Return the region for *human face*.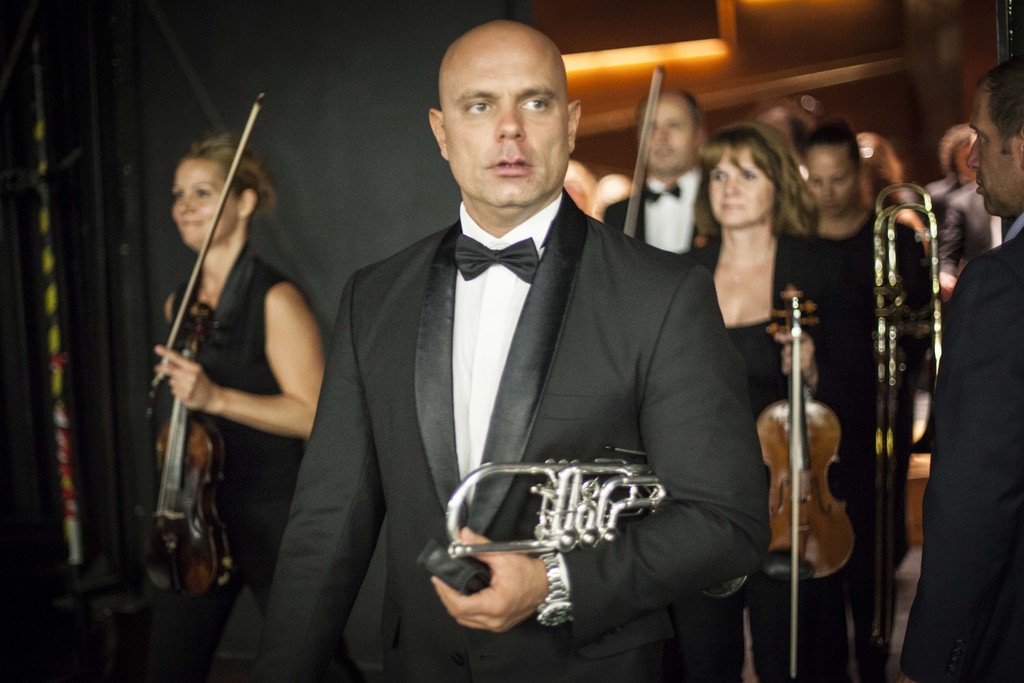
{"x1": 965, "y1": 84, "x2": 1021, "y2": 217}.
